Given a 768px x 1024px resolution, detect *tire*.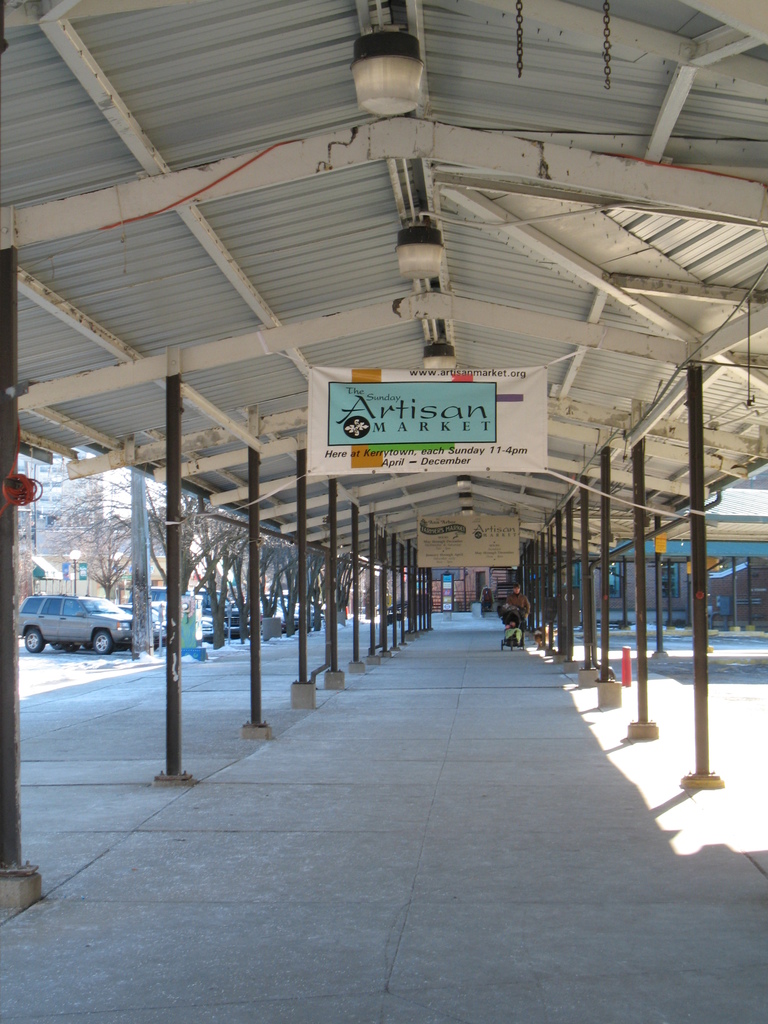
22,622,42,655.
